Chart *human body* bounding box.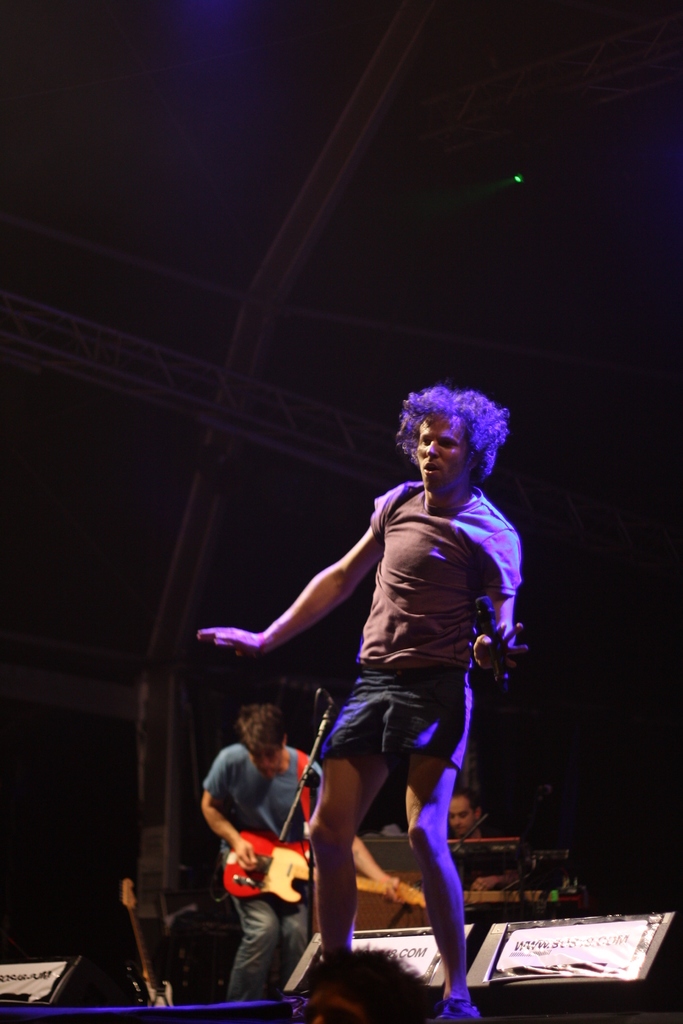
Charted: <bbox>199, 746, 322, 1006</bbox>.
